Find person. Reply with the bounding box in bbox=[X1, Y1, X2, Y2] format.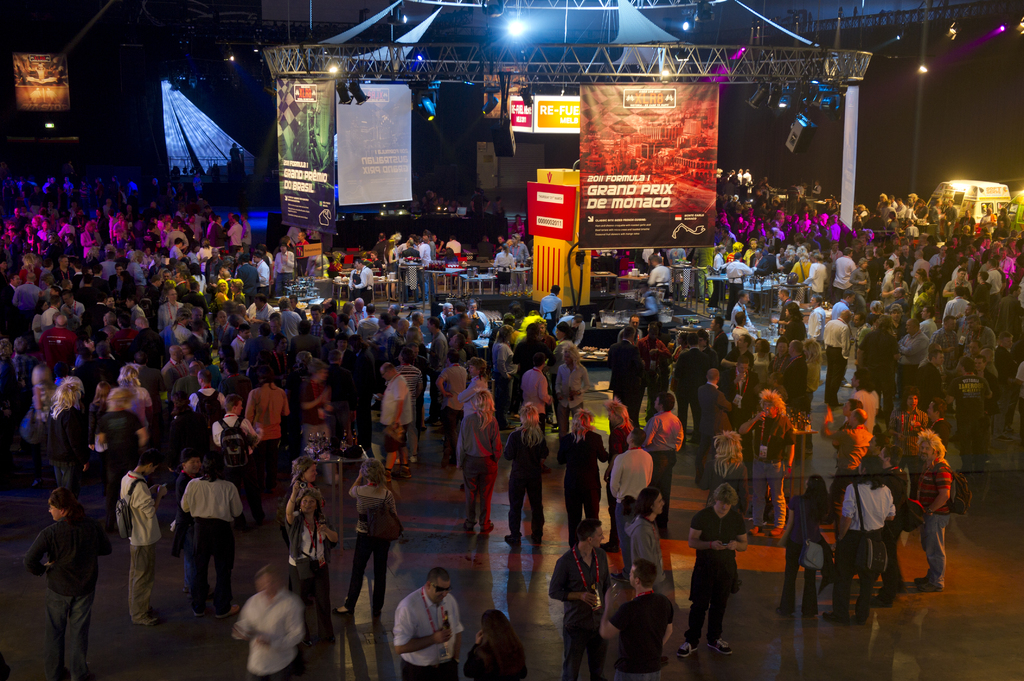
bbox=[636, 392, 682, 528].
